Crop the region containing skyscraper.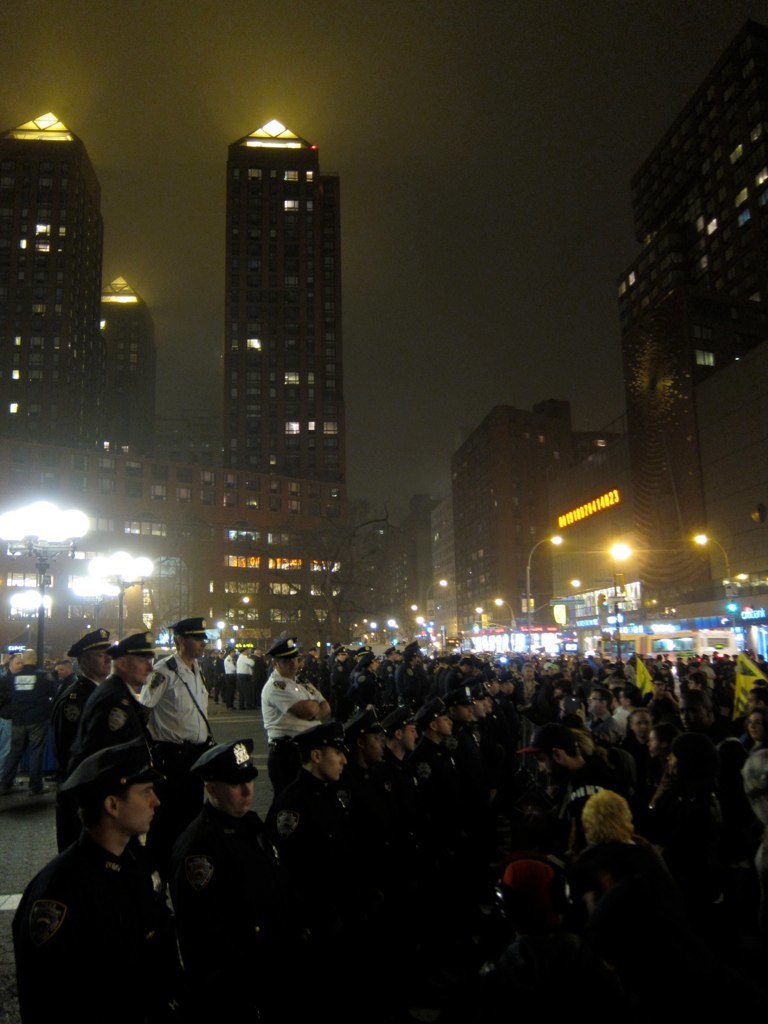
Crop region: (x1=0, y1=418, x2=380, y2=656).
